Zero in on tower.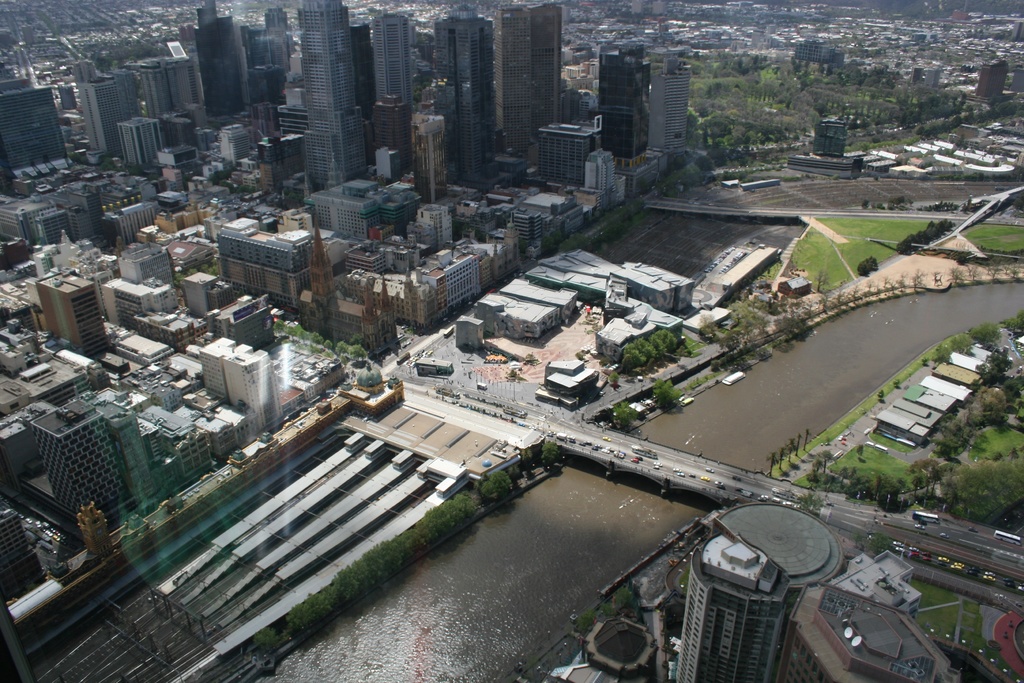
Zeroed in: [438,1,502,179].
